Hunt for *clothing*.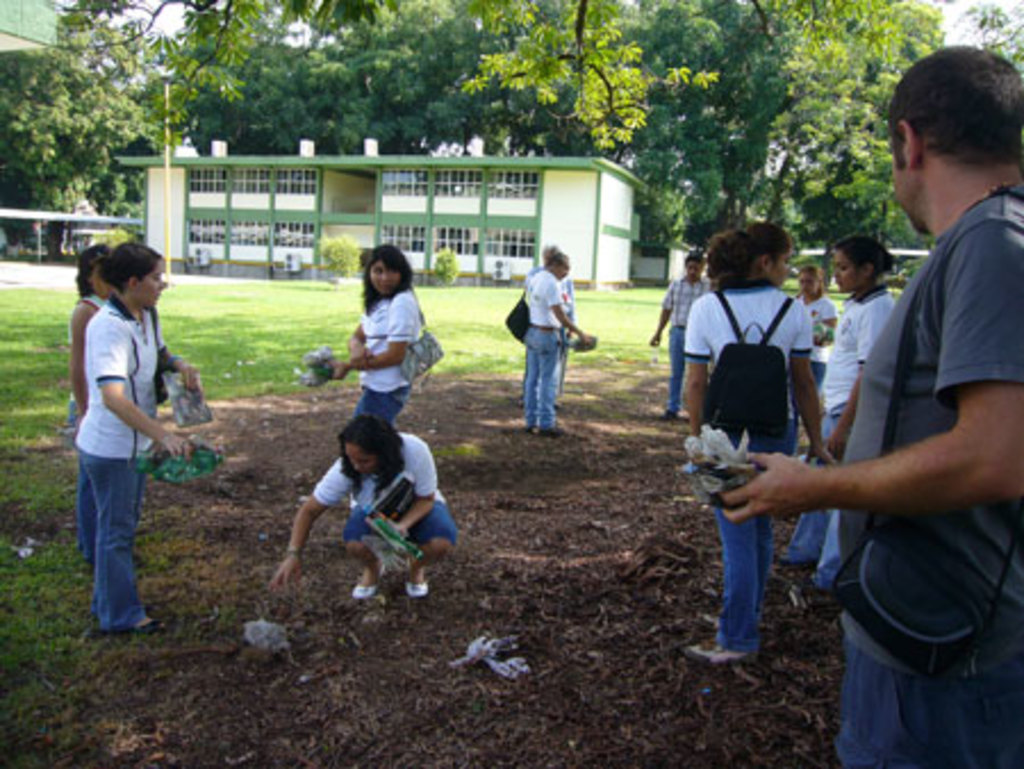
Hunted down at region(517, 262, 562, 414).
